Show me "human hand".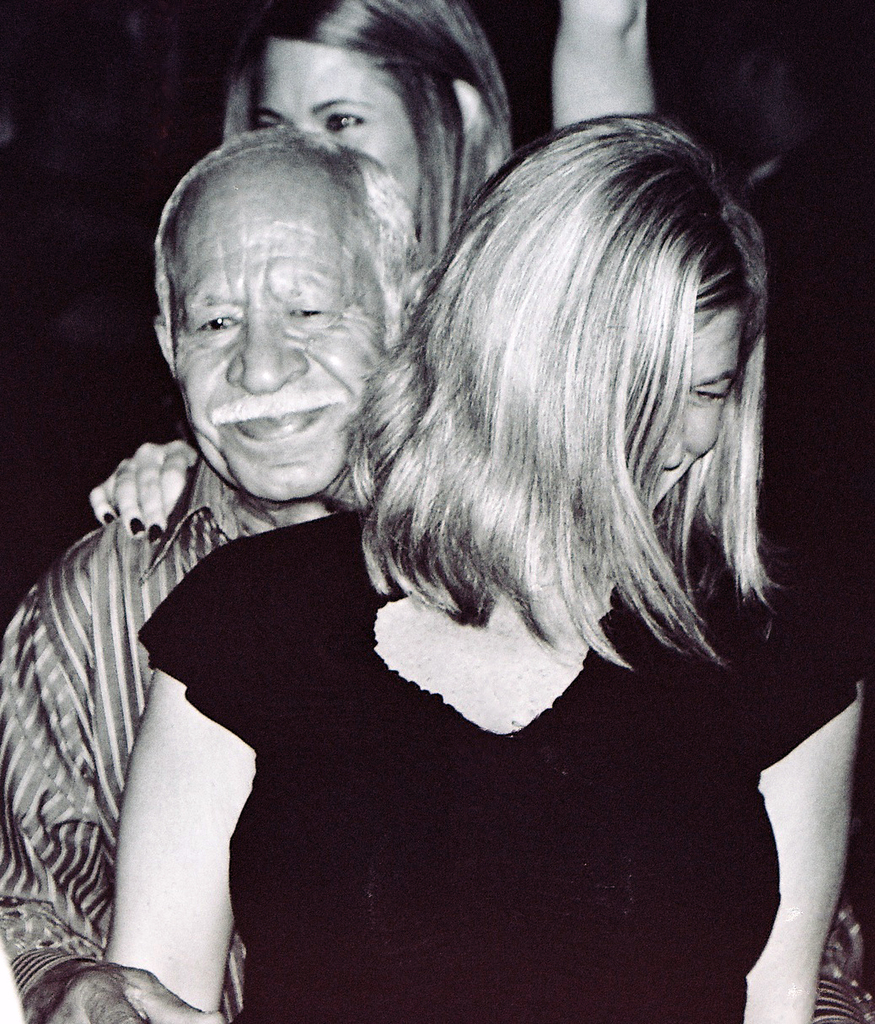
"human hand" is here: 93 450 183 546.
